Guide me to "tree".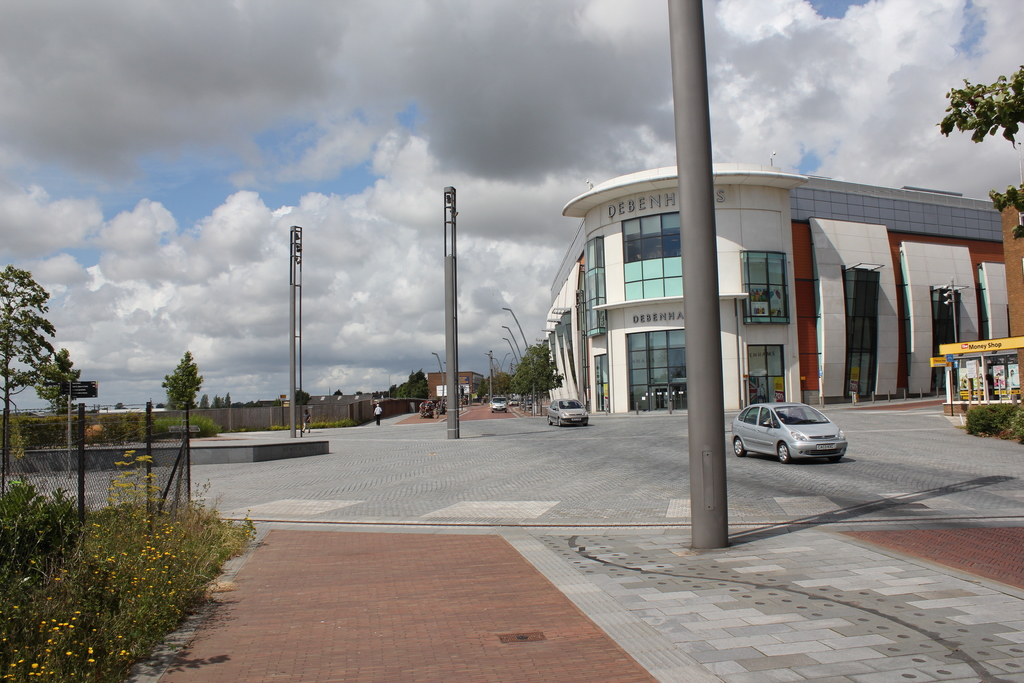
Guidance: (335, 390, 344, 395).
